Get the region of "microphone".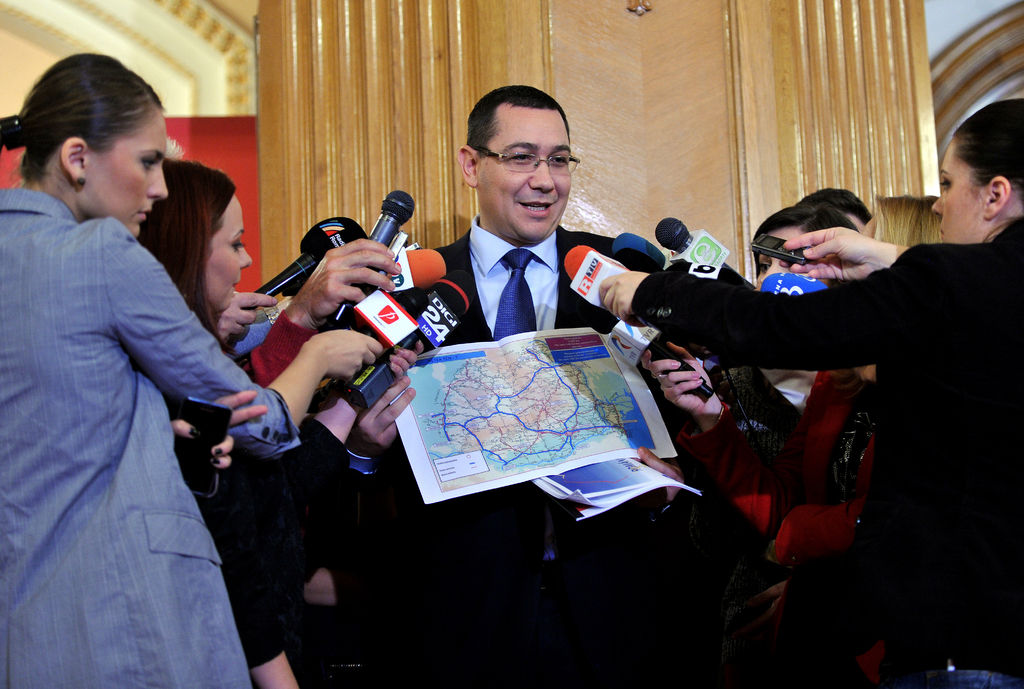
(614, 231, 675, 276).
